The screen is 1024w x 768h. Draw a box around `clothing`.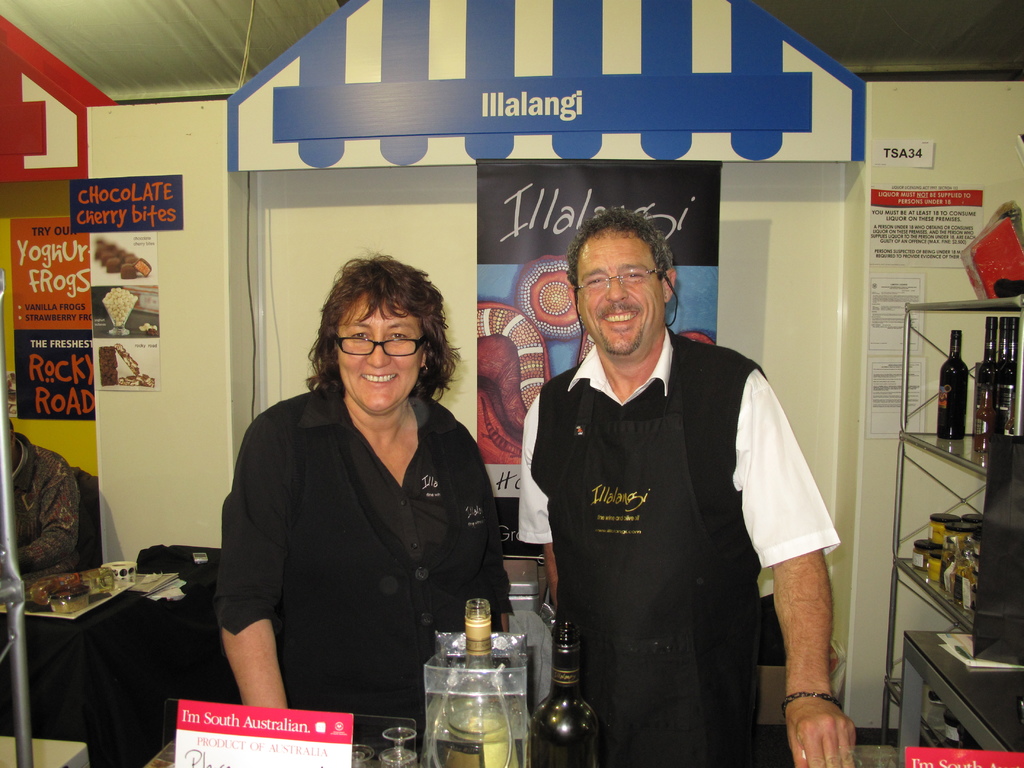
{"left": 12, "top": 429, "right": 79, "bottom": 588}.
